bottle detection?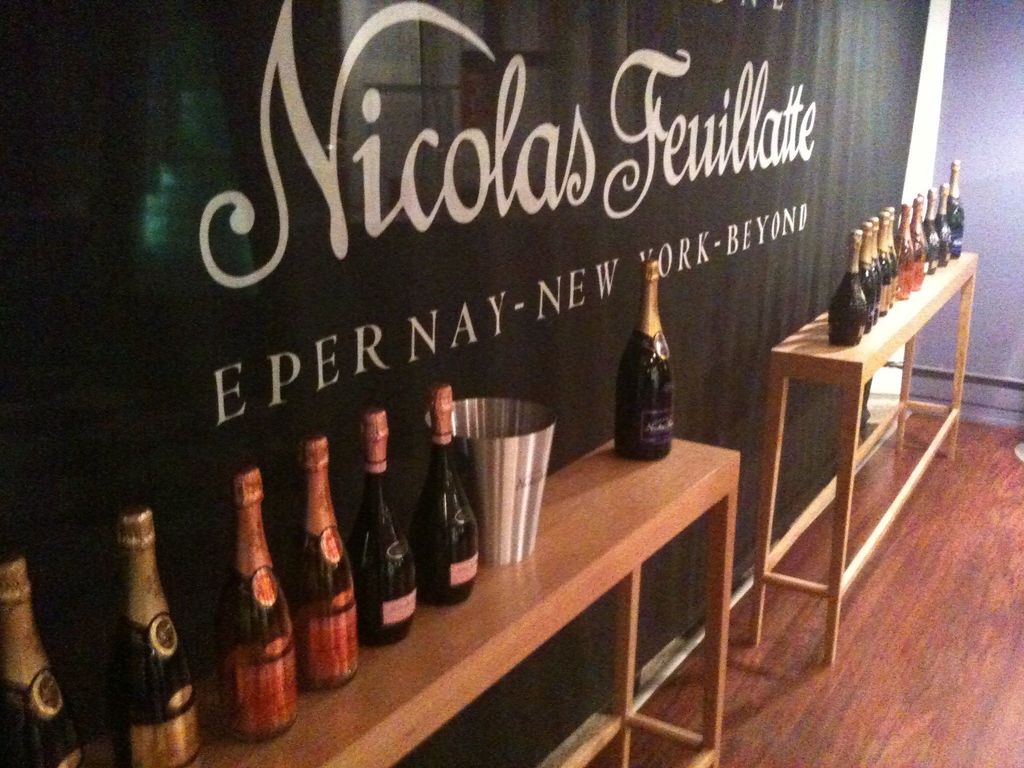
crop(899, 205, 917, 285)
